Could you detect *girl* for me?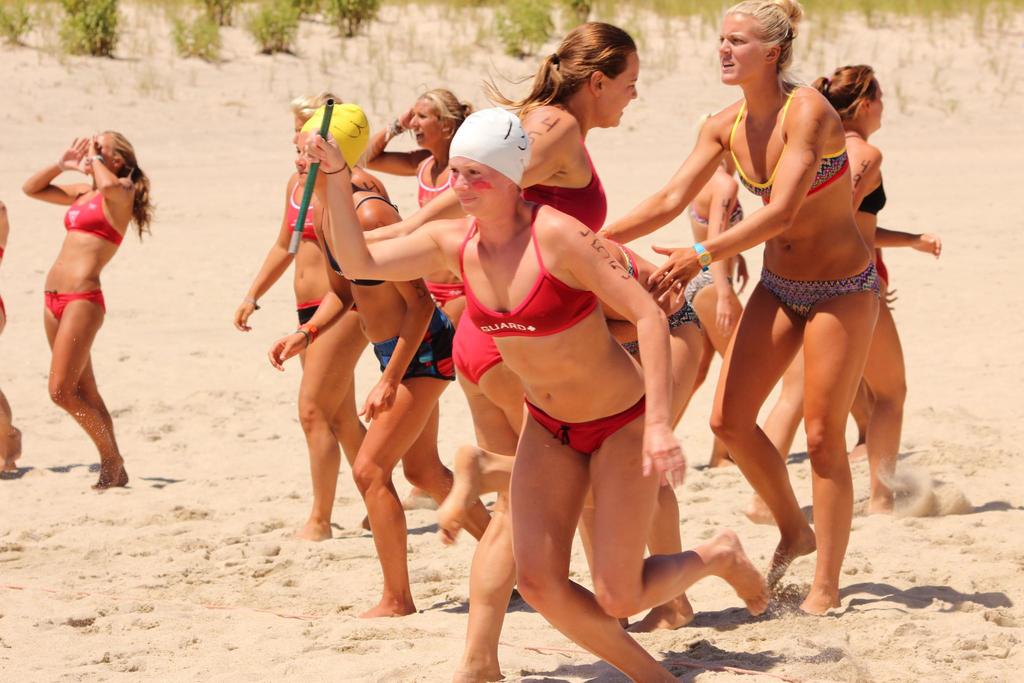
Detection result: BBox(369, 80, 477, 324).
